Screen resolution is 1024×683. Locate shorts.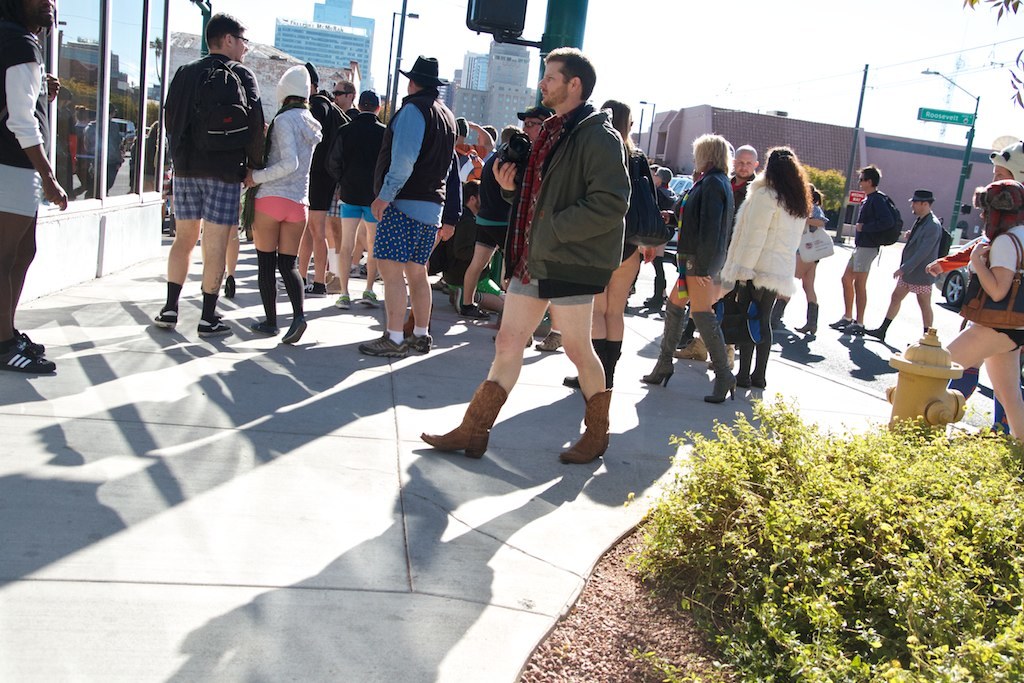
[x1=311, y1=187, x2=328, y2=208].
